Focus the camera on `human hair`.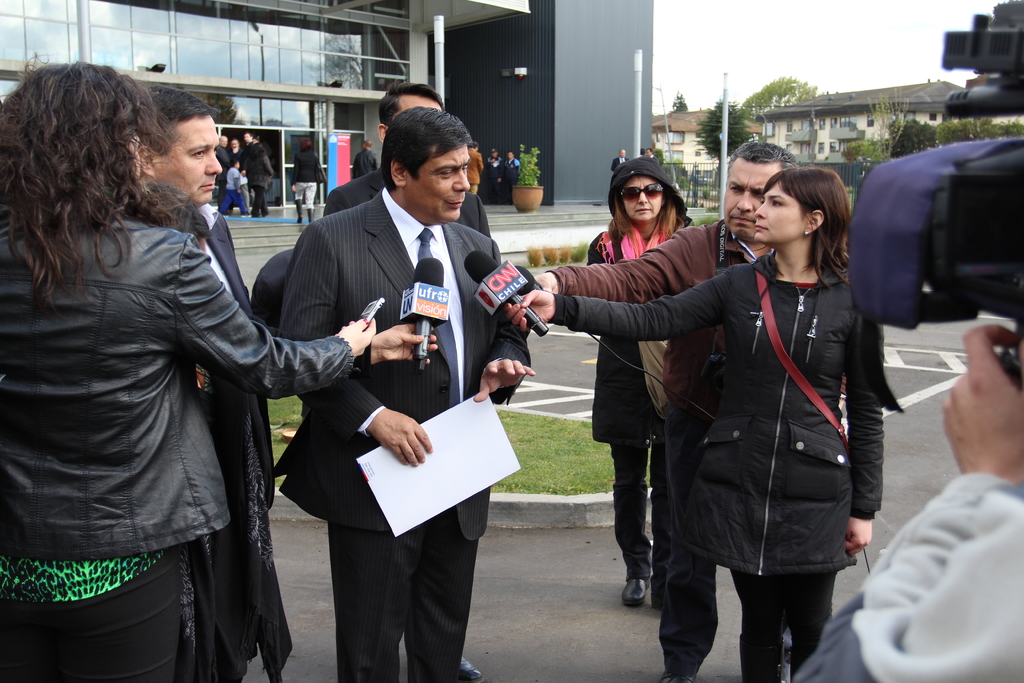
Focus region: bbox=[116, 181, 212, 236].
